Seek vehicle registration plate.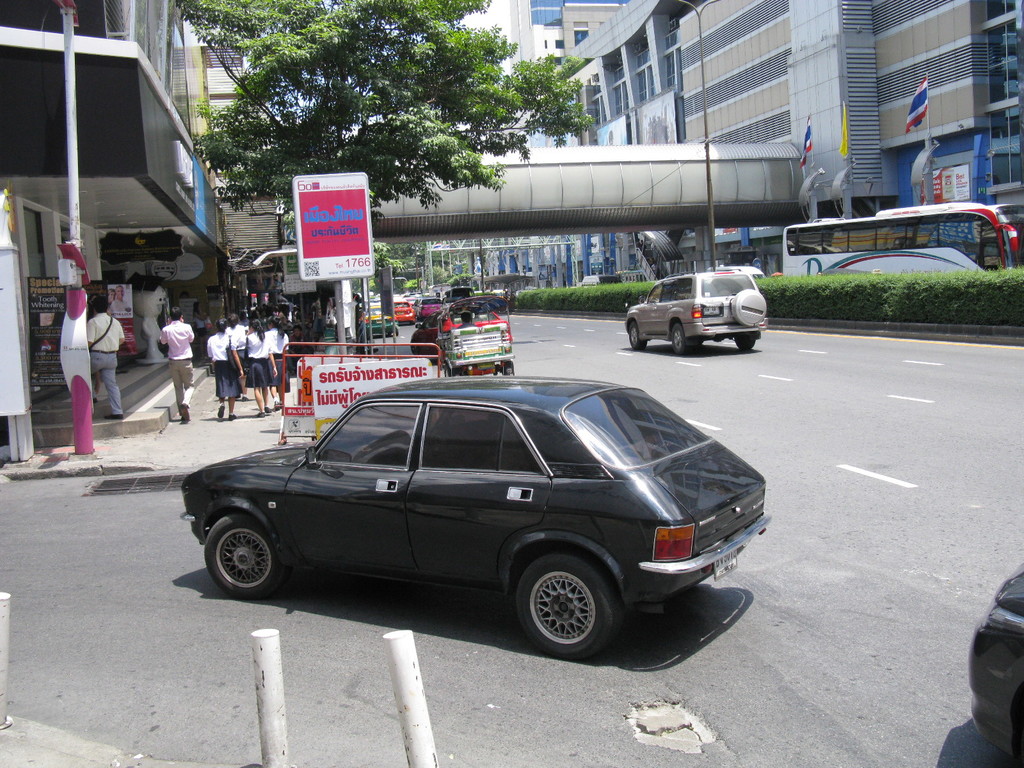
[714, 550, 739, 582].
